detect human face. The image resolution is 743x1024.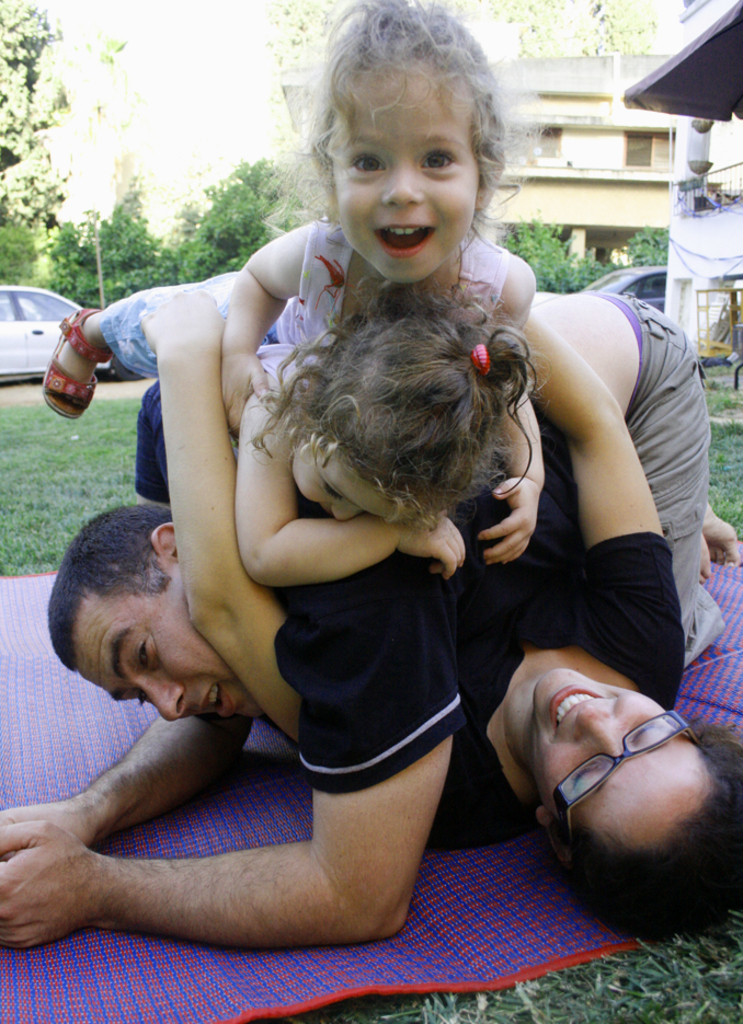
rect(289, 447, 410, 526).
